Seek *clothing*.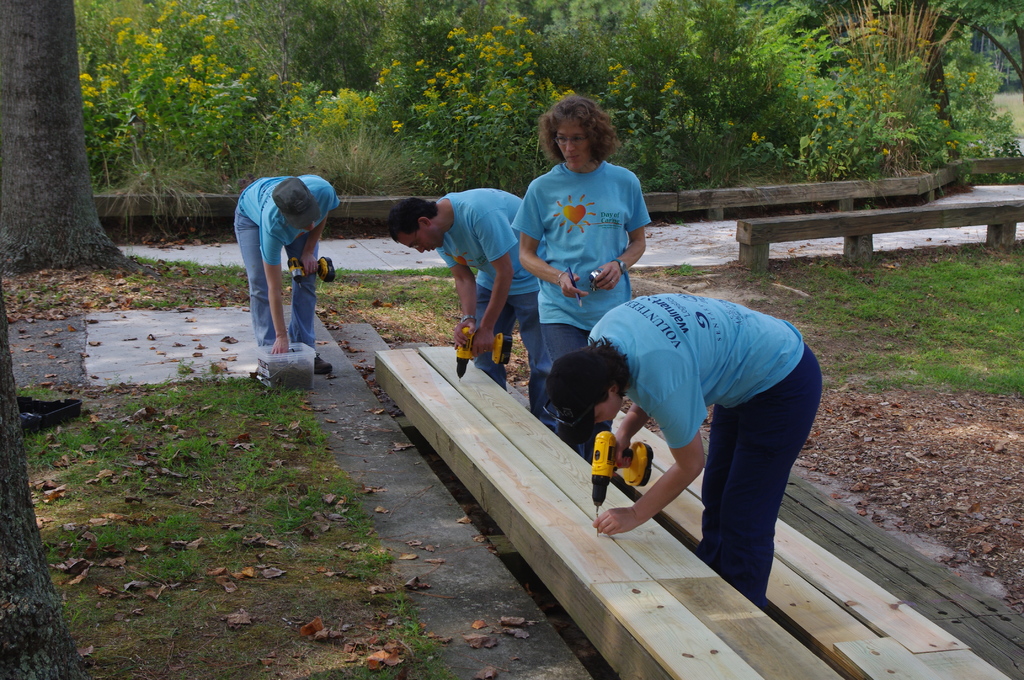
region(504, 159, 653, 469).
